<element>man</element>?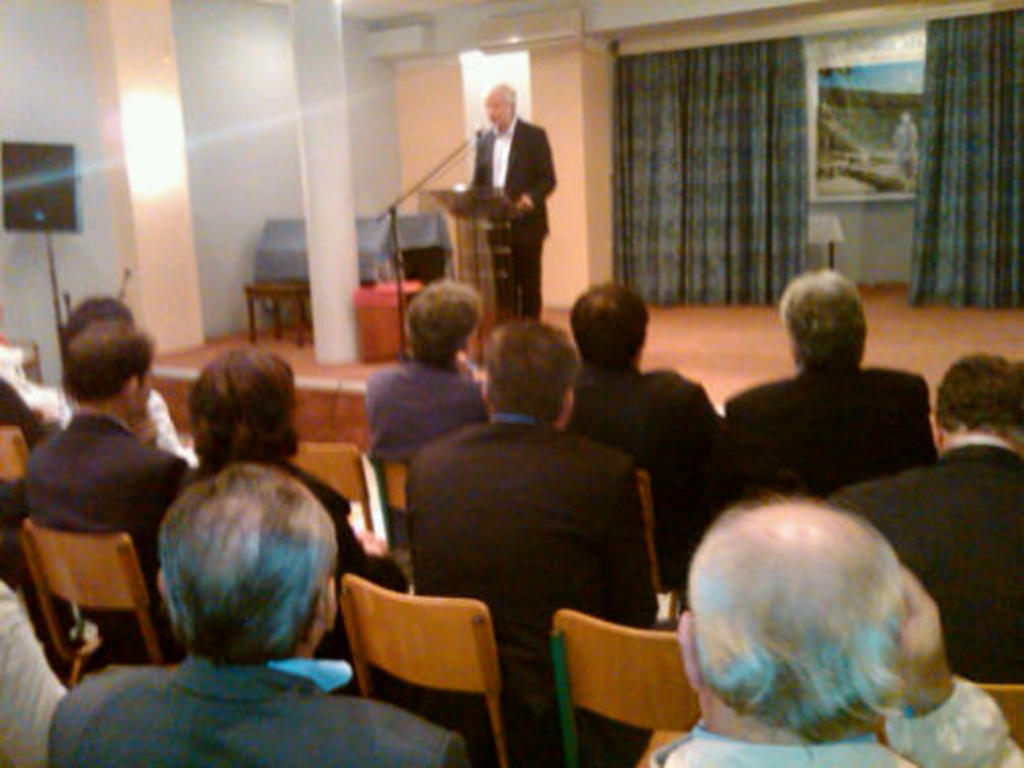
651 492 1022 766
